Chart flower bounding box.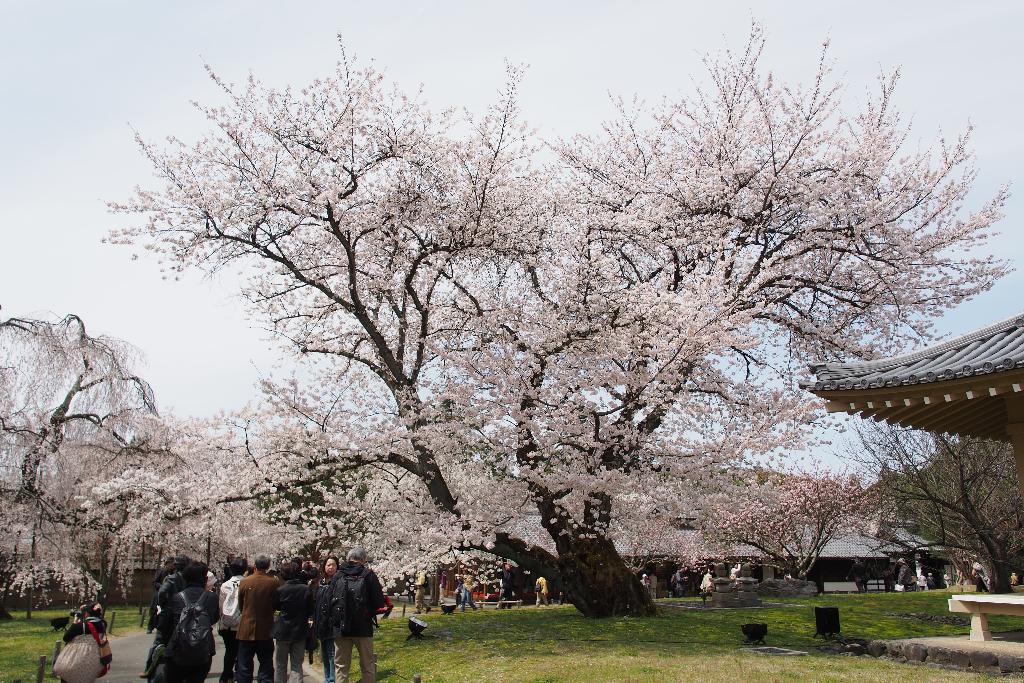
Charted: [462,540,472,550].
